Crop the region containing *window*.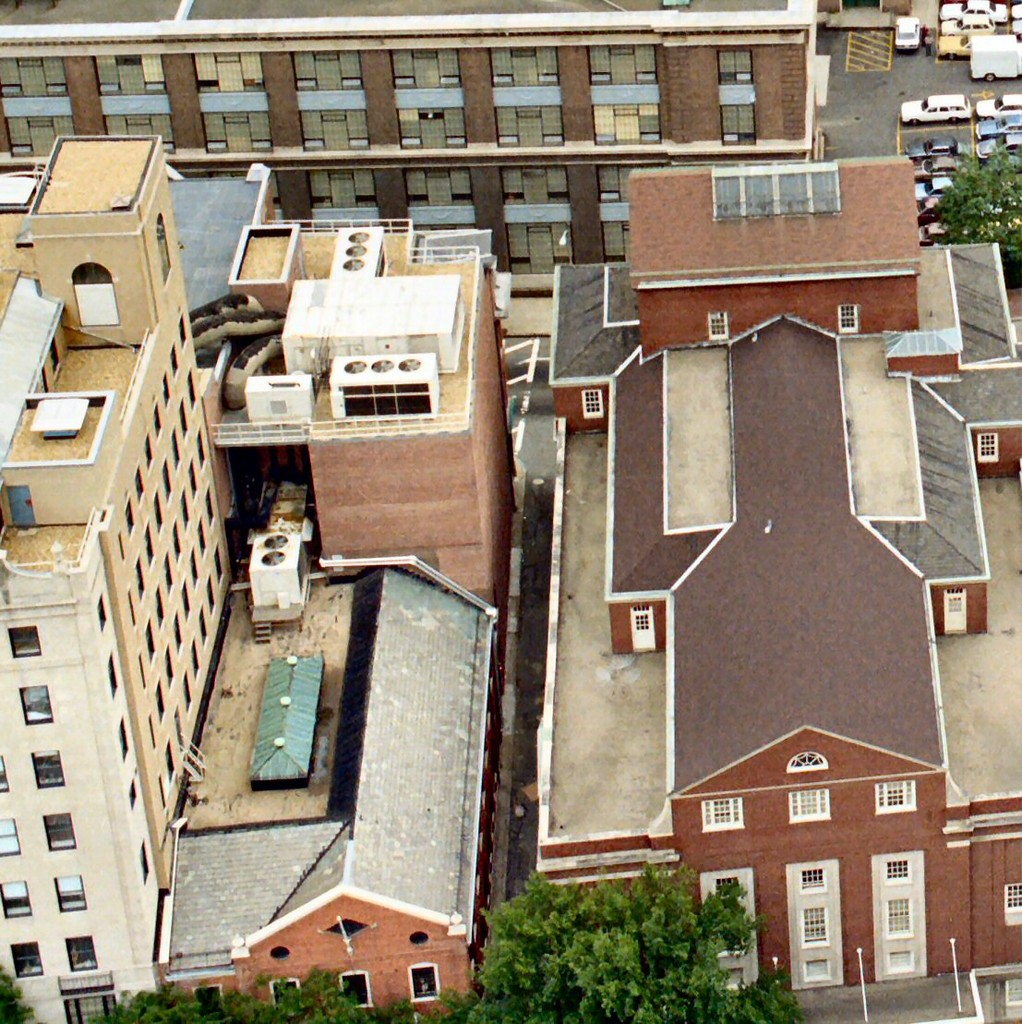
Crop region: box(787, 743, 825, 770).
